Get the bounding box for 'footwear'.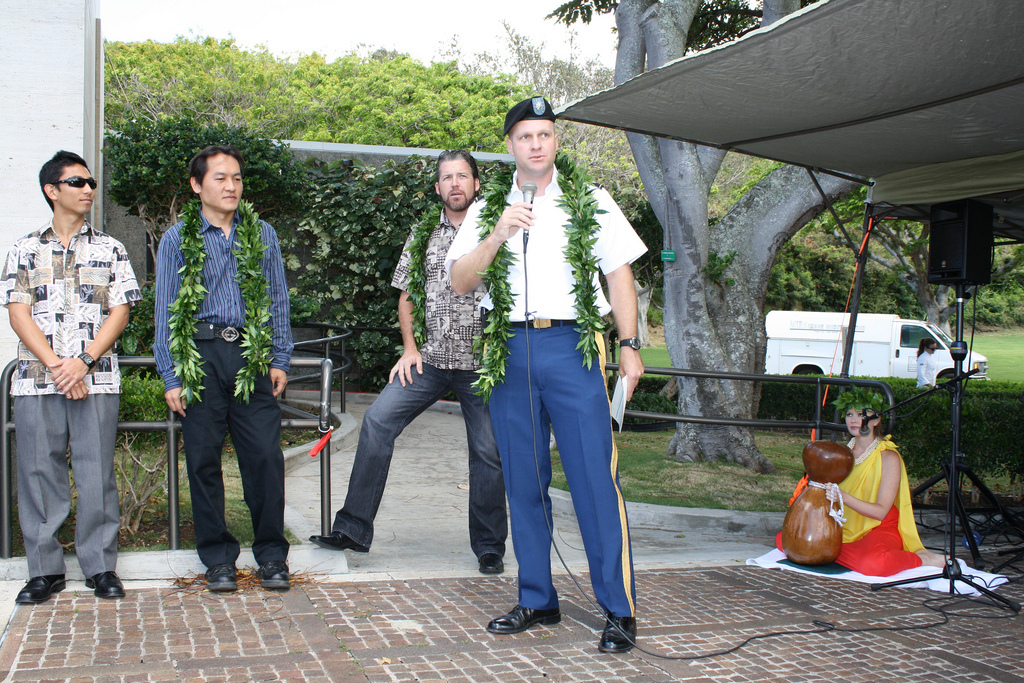
<bbox>481, 600, 559, 637</bbox>.
